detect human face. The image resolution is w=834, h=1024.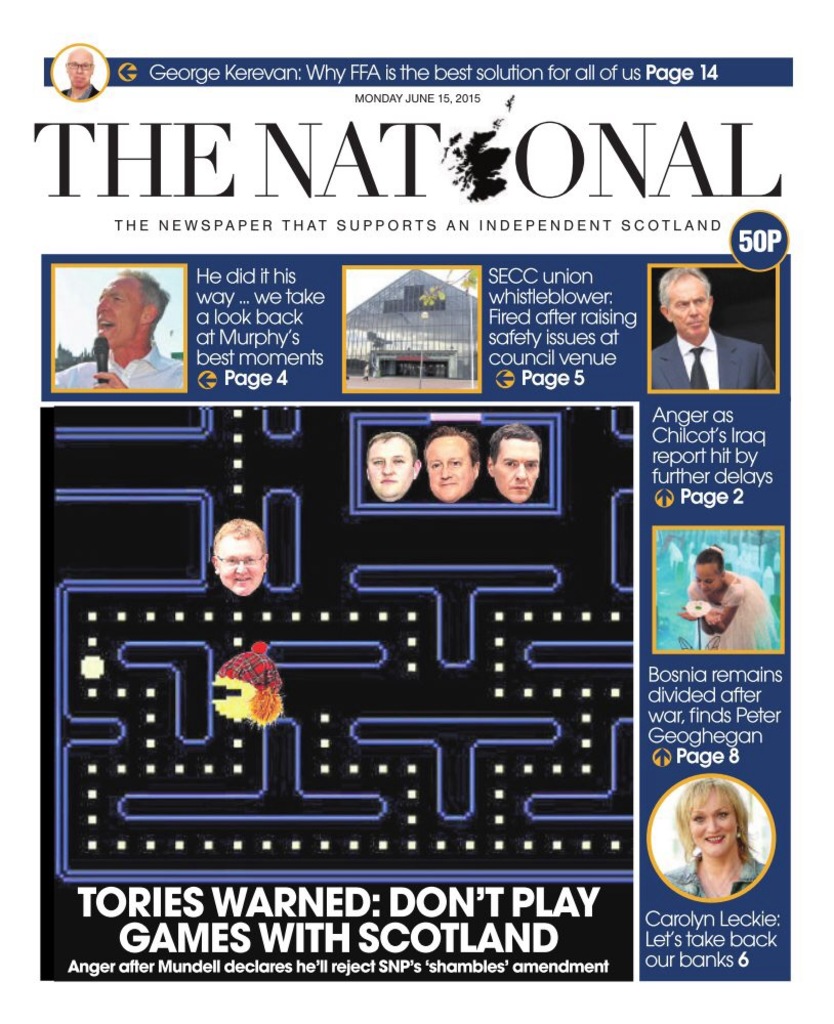
215 534 263 602.
